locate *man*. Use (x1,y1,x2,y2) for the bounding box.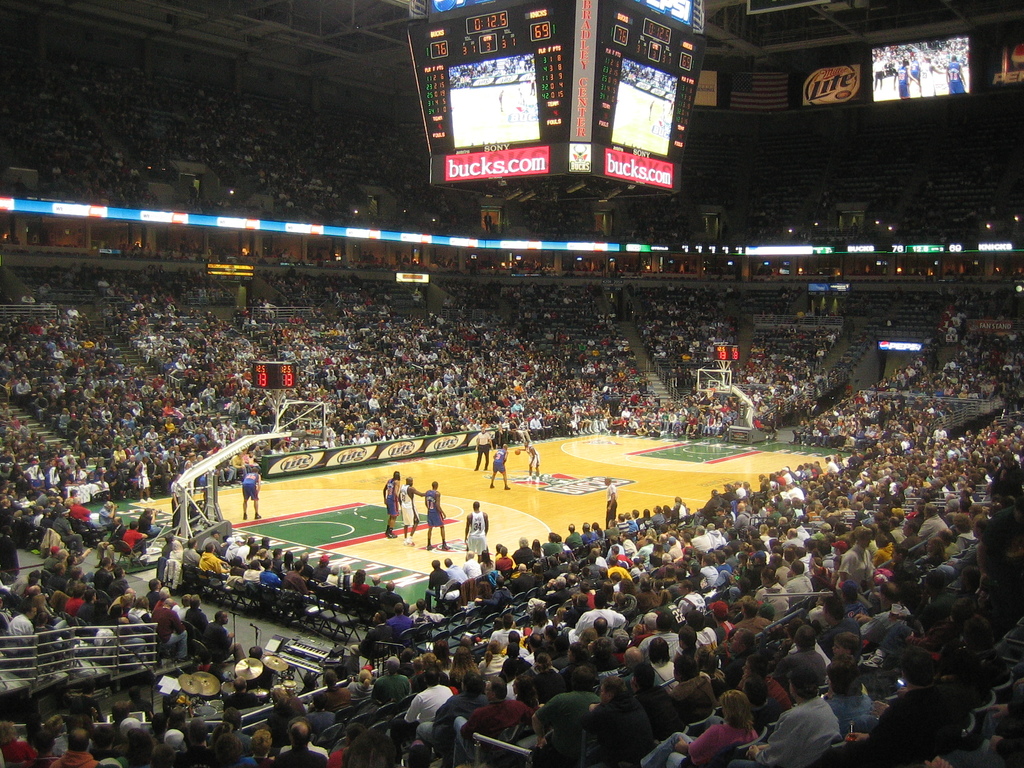
(230,537,258,570).
